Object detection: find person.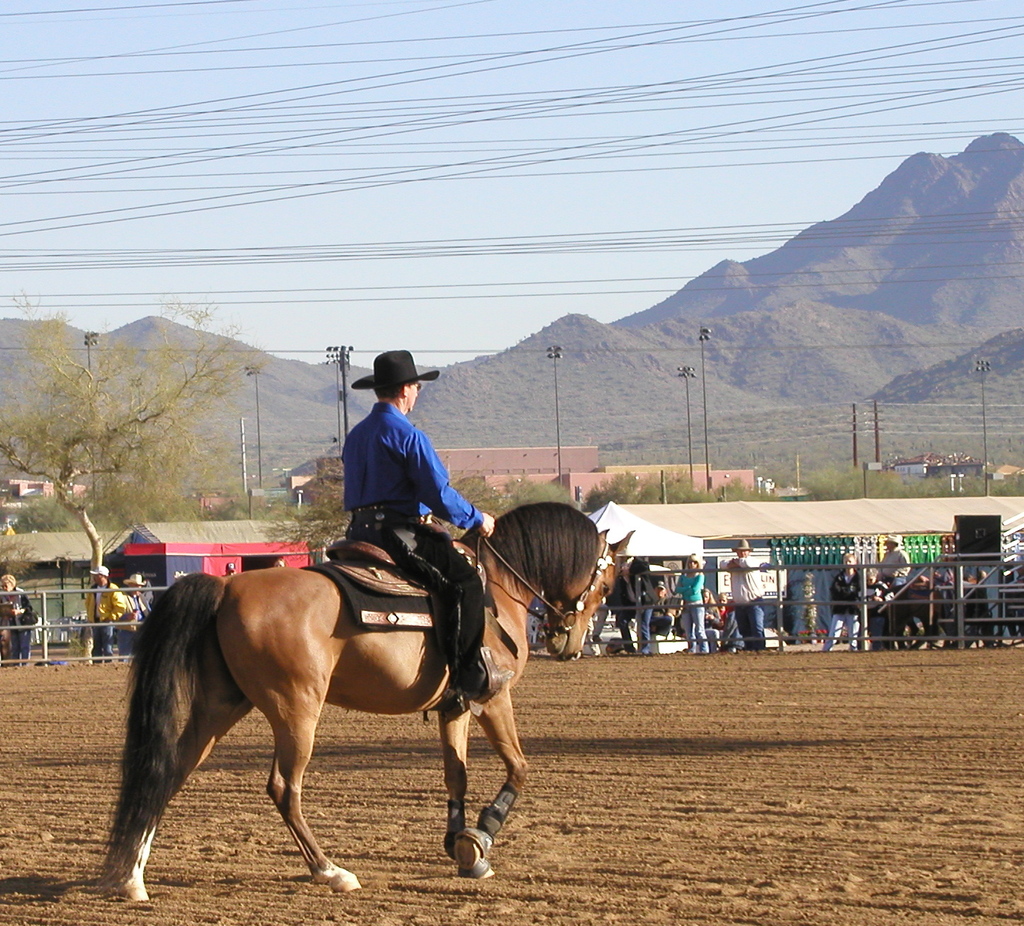
rect(336, 341, 518, 699).
